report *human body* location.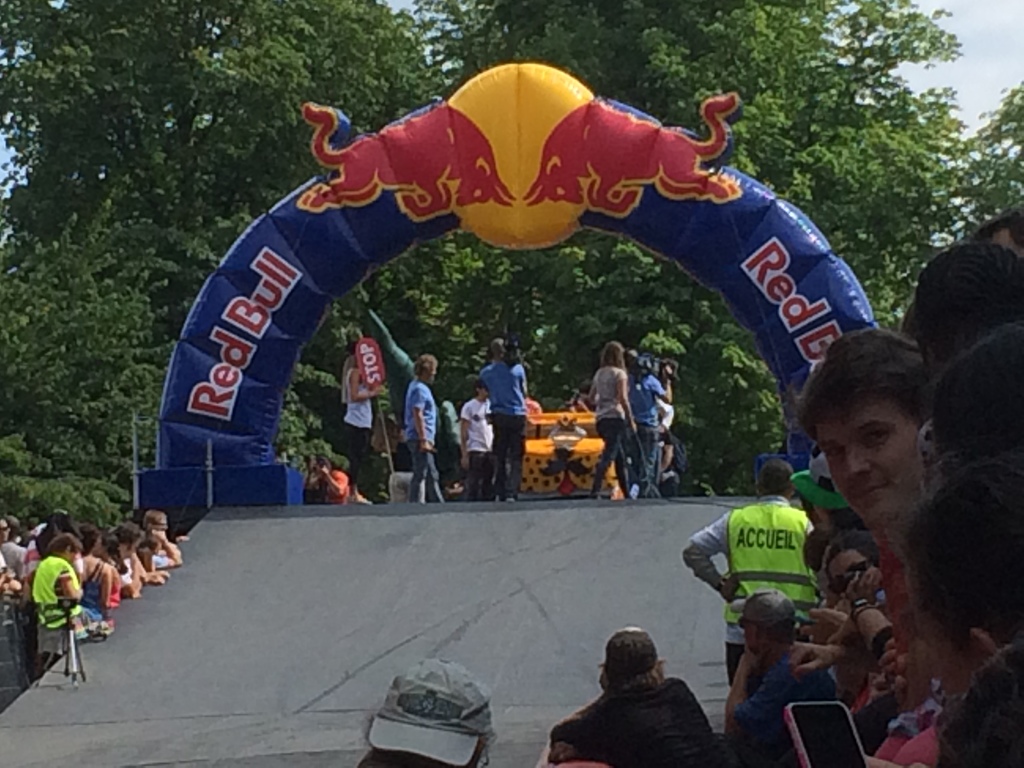
Report: locate(405, 373, 447, 502).
